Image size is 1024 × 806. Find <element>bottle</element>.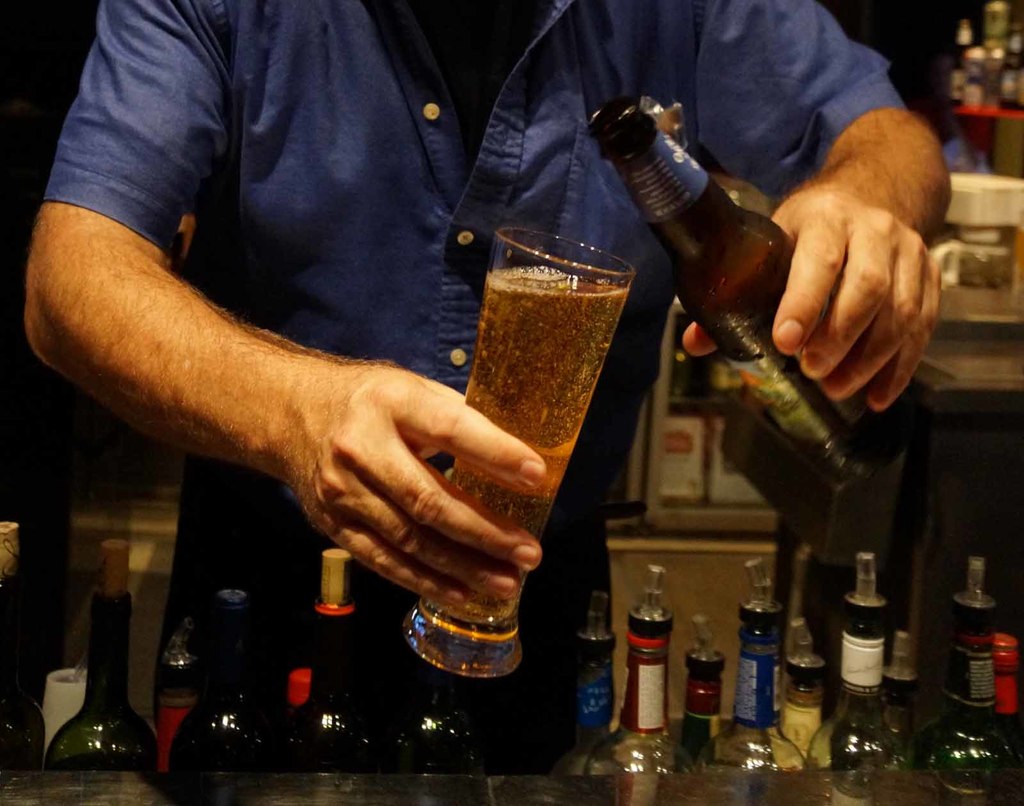
box=[765, 622, 843, 773].
